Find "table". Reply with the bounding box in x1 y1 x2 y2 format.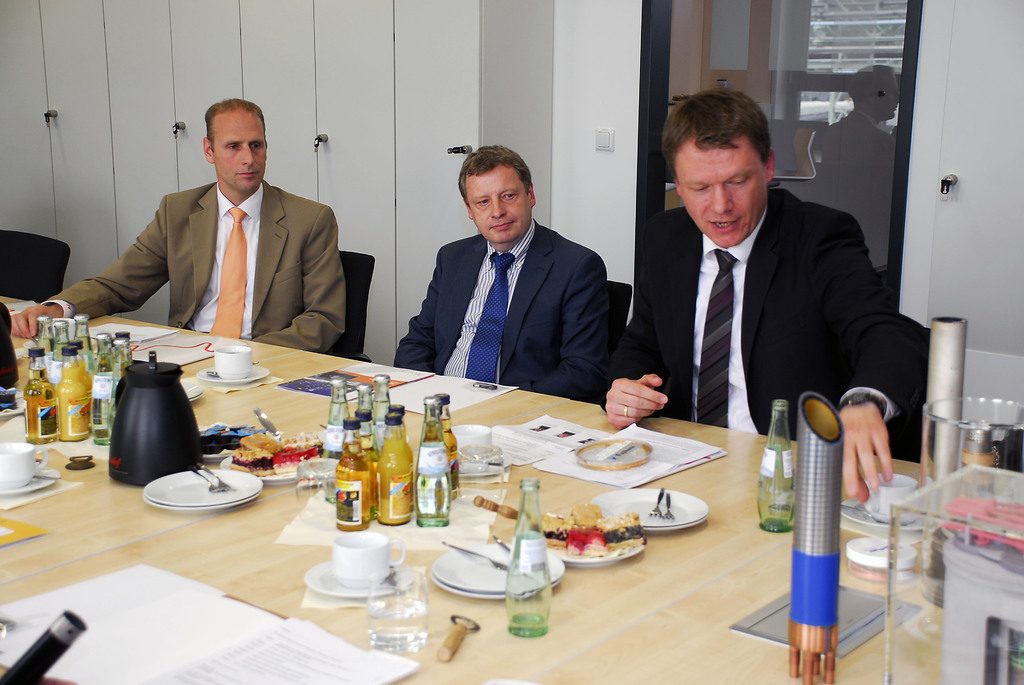
76 369 948 684.
